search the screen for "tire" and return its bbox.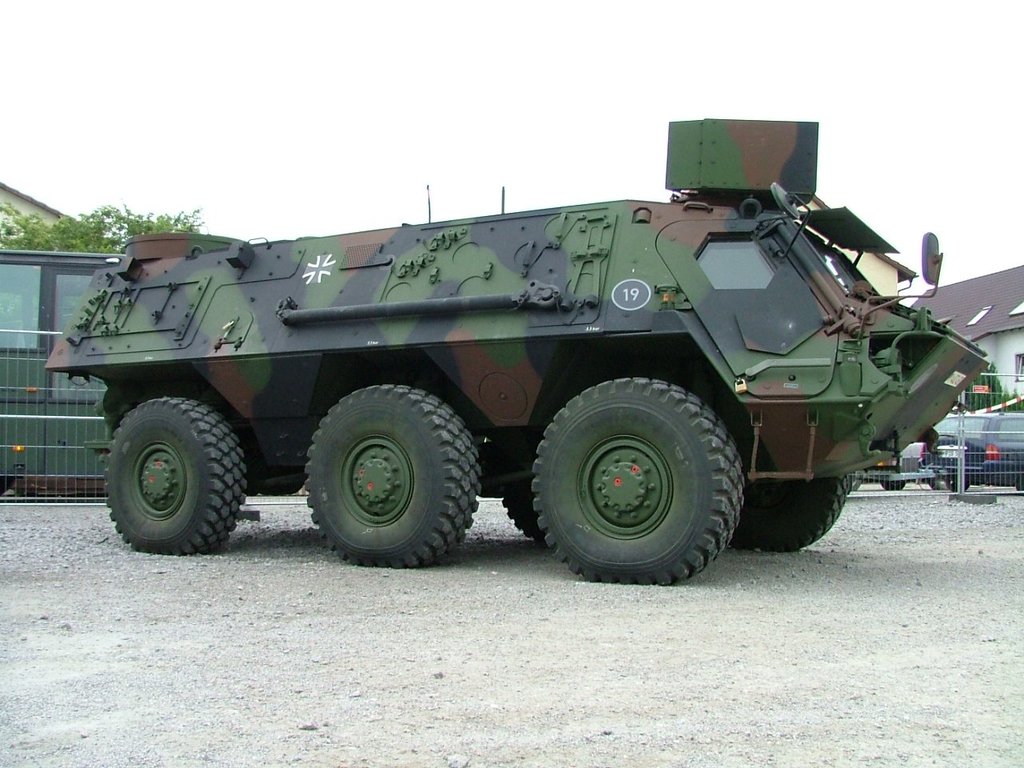
Found: rect(499, 485, 554, 550).
